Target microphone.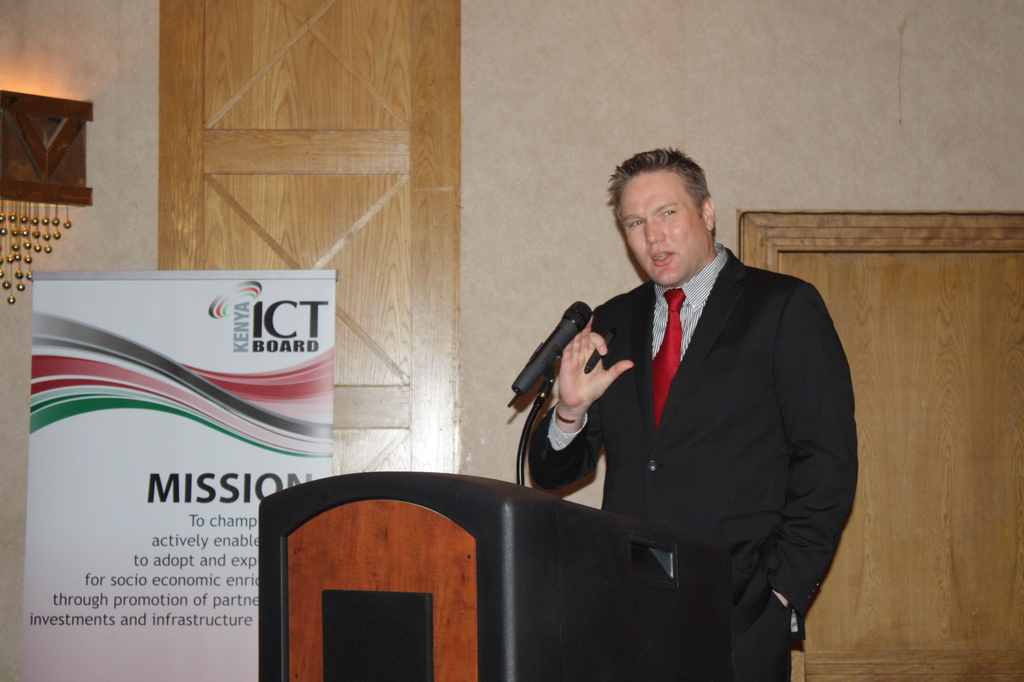
Target region: (516, 307, 649, 437).
